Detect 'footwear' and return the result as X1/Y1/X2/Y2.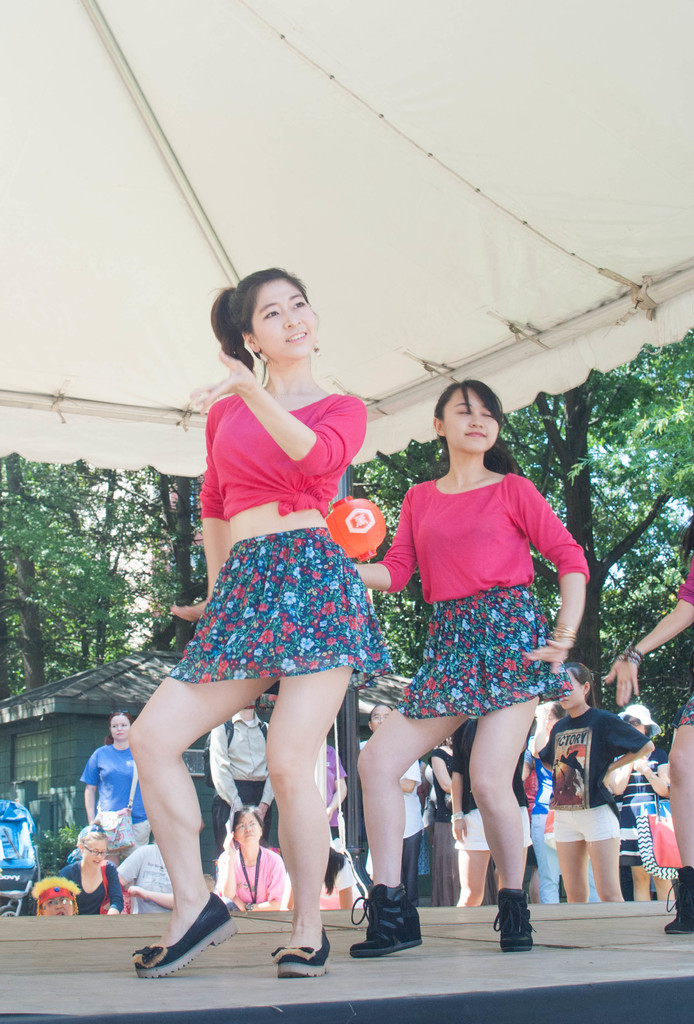
663/877/693/936.
